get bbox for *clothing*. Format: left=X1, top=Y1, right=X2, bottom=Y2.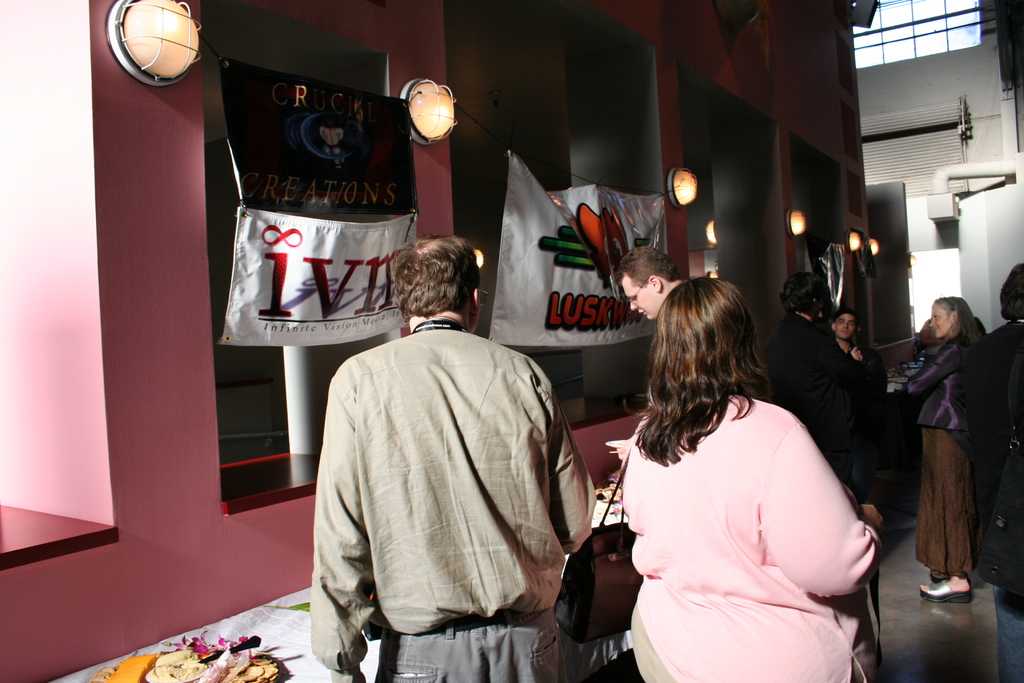
left=312, top=316, right=596, bottom=682.
